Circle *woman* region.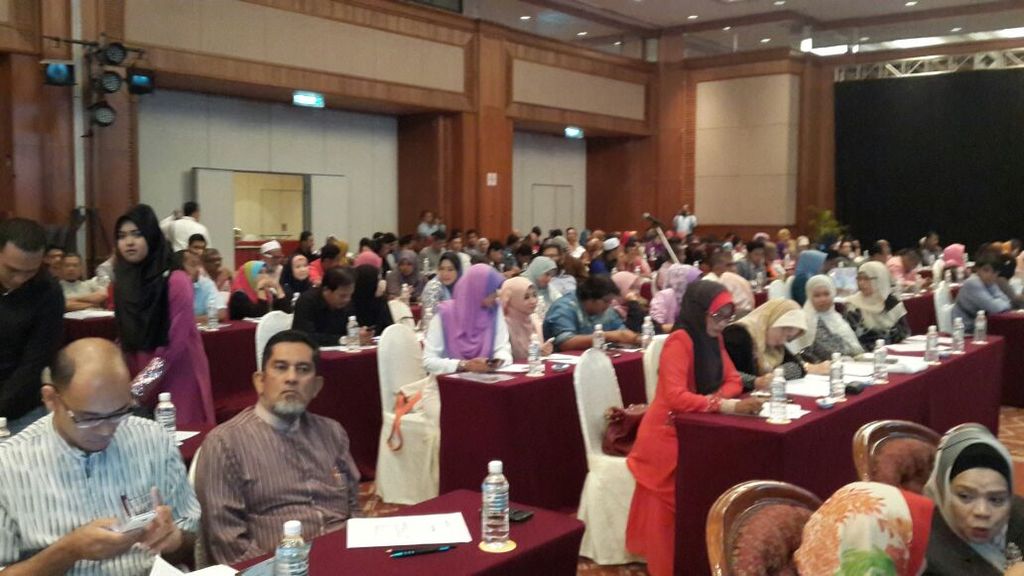
Region: {"x1": 92, "y1": 204, "x2": 190, "y2": 396}.
